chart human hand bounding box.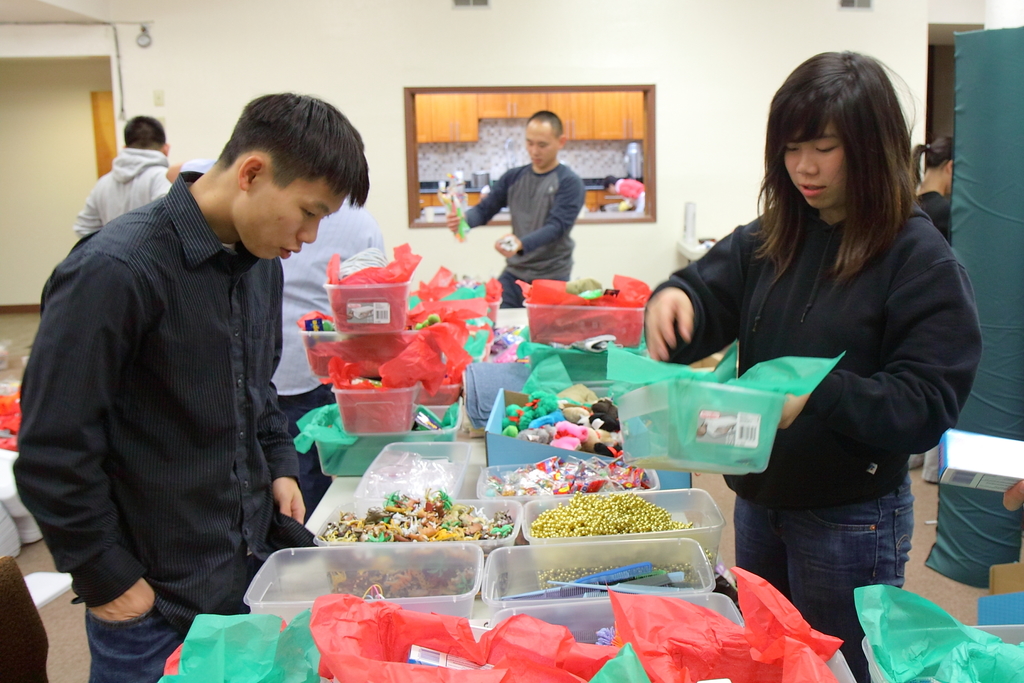
Charted: box(776, 391, 817, 434).
